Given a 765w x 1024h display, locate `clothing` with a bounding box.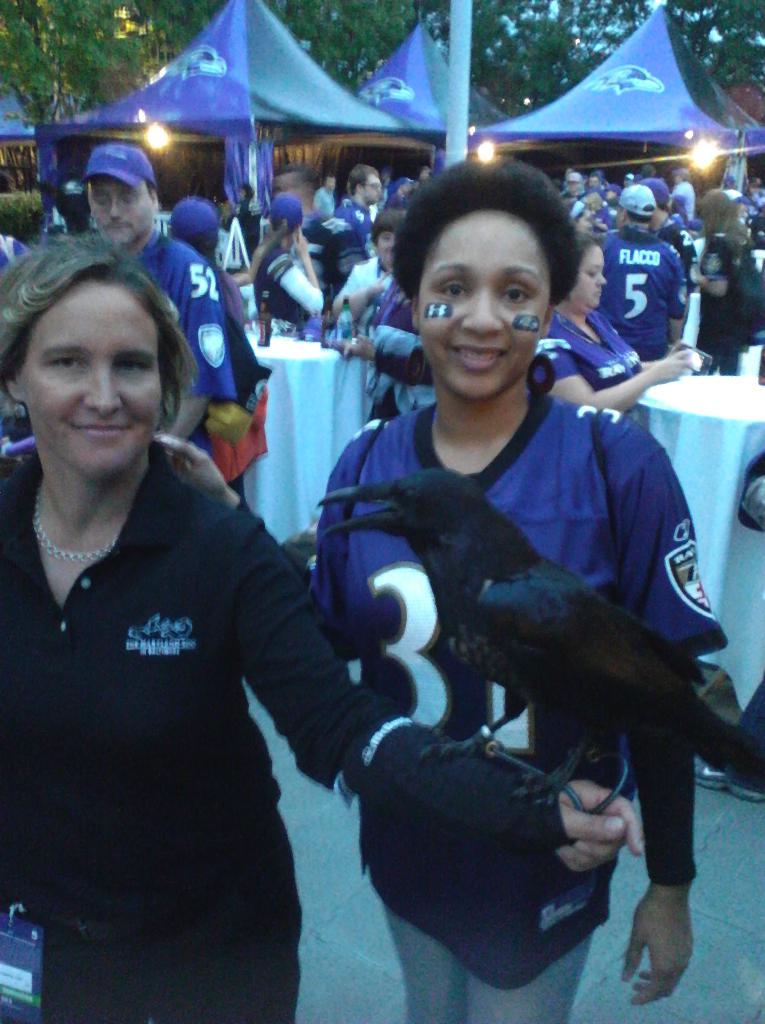
Located: Rect(0, 442, 391, 1023).
